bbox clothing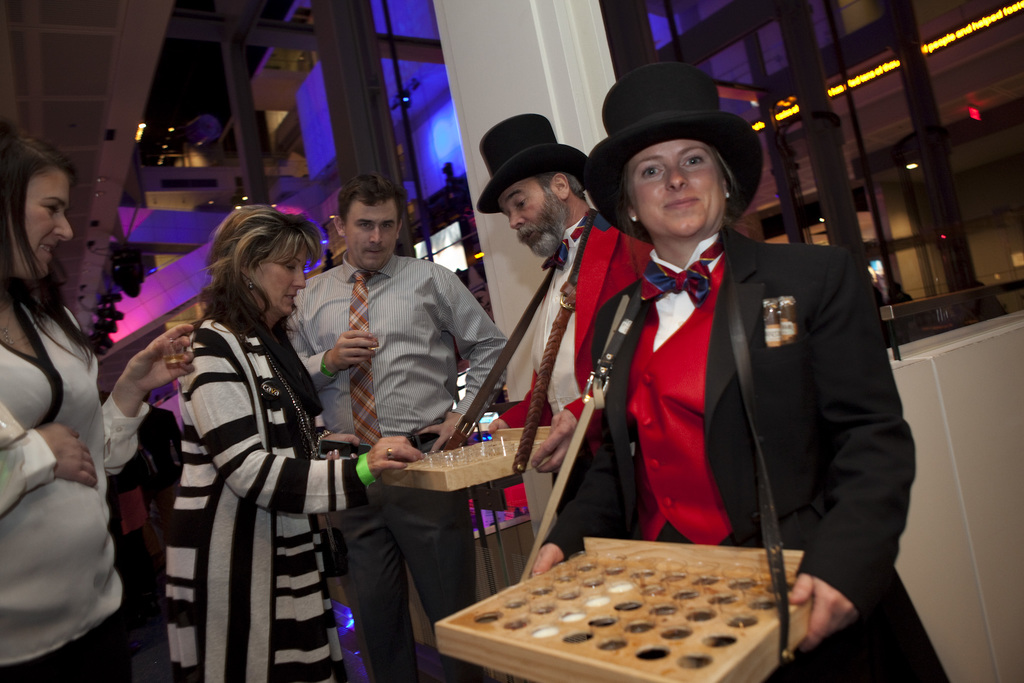
496:210:653:515
